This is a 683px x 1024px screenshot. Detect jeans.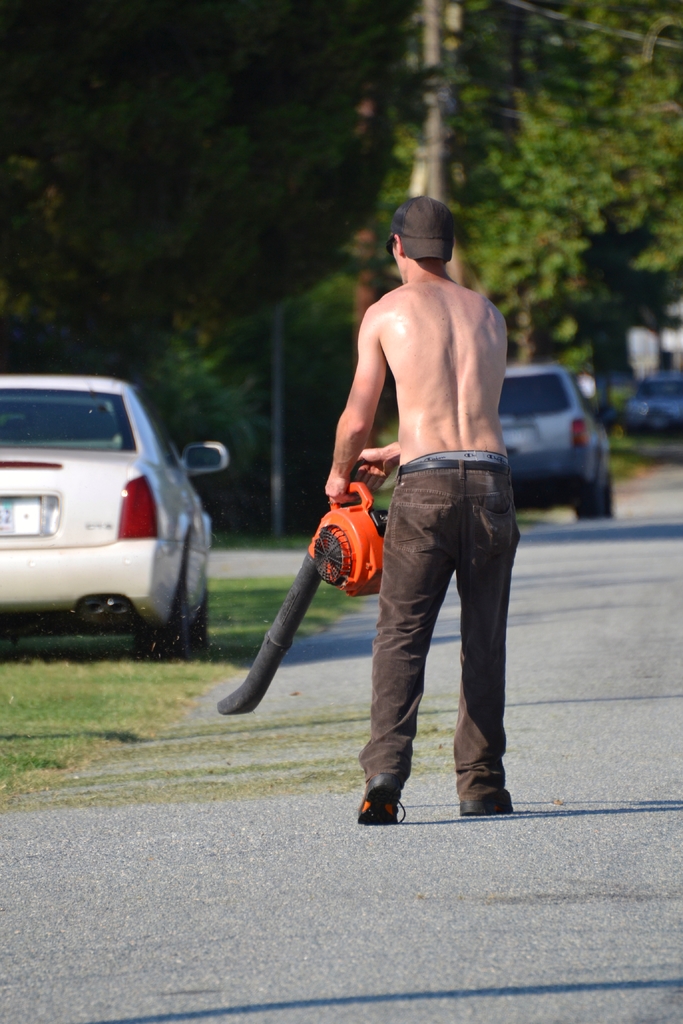
region(359, 460, 523, 803).
